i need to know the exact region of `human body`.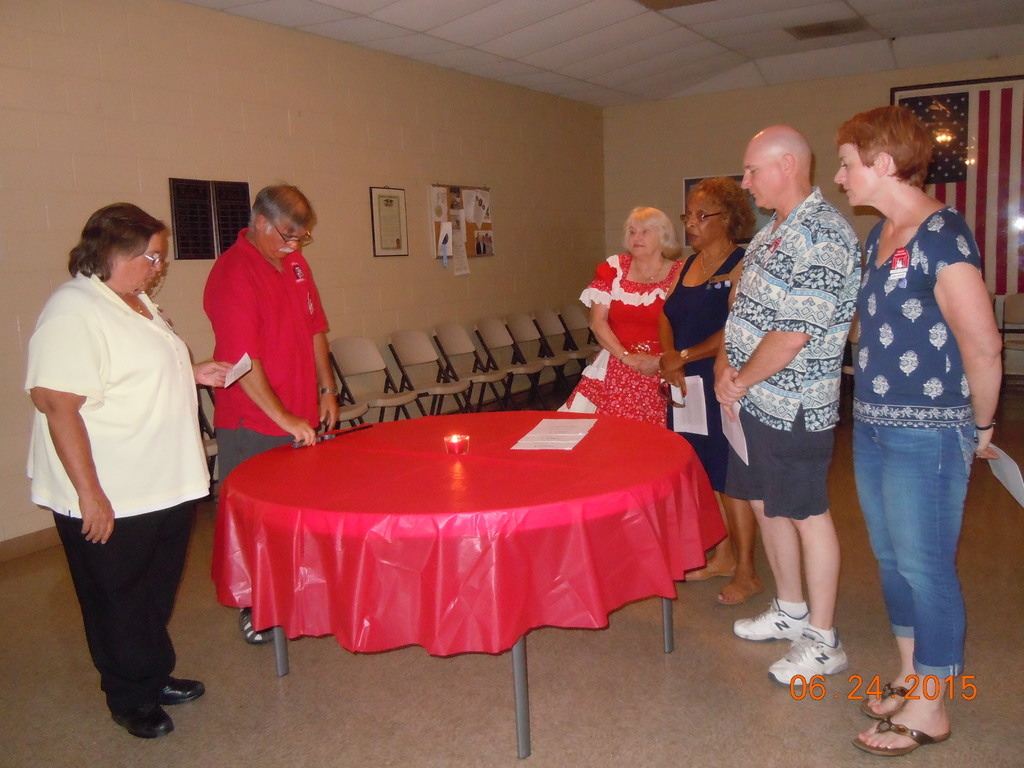
Region: pyautogui.locateOnScreen(566, 254, 689, 424).
